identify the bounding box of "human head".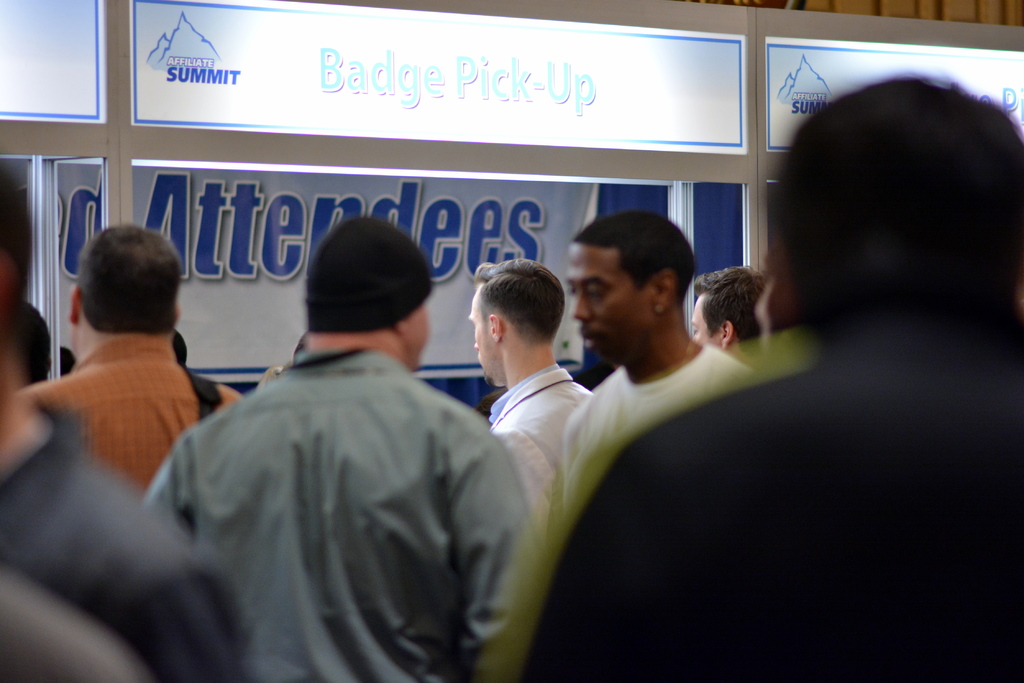
l=303, t=221, r=428, b=371.
